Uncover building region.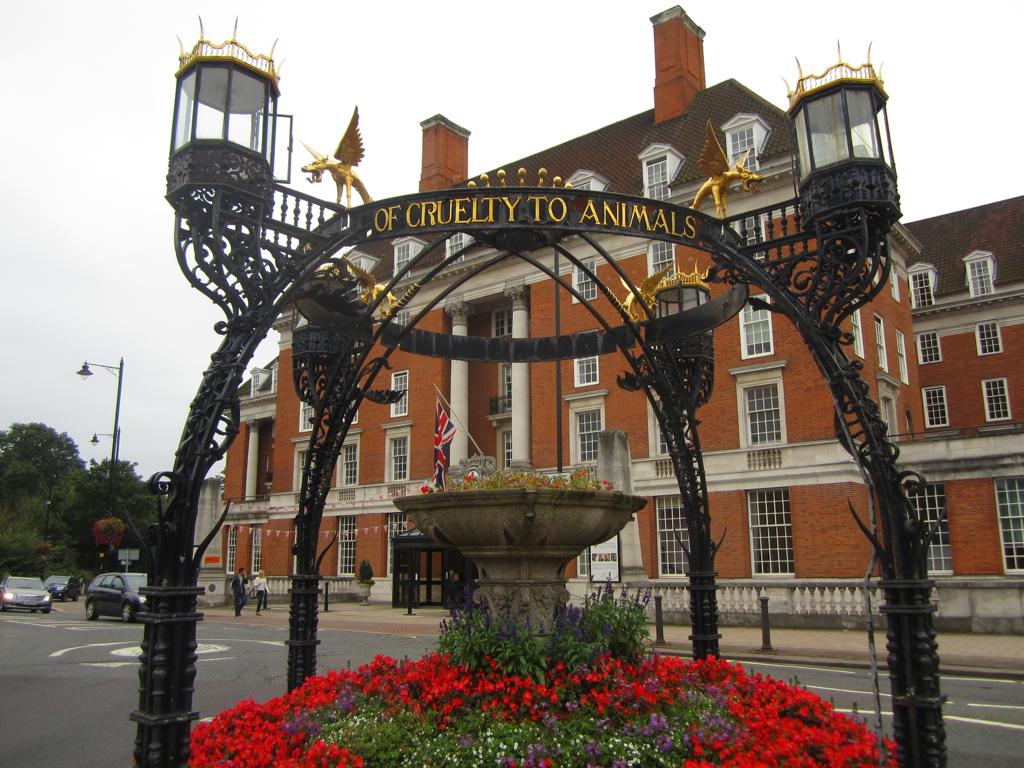
Uncovered: crop(220, 3, 1023, 665).
